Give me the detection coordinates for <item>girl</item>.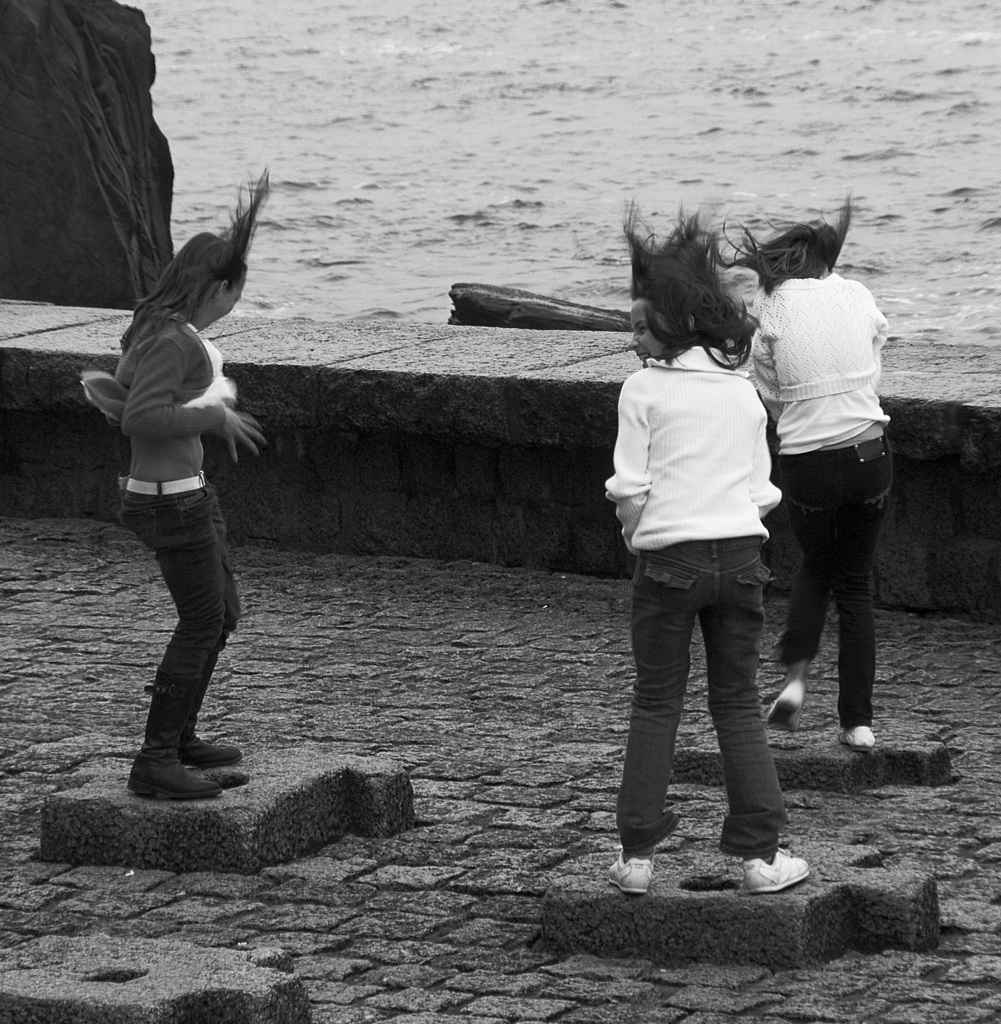
bbox=(712, 188, 892, 748).
